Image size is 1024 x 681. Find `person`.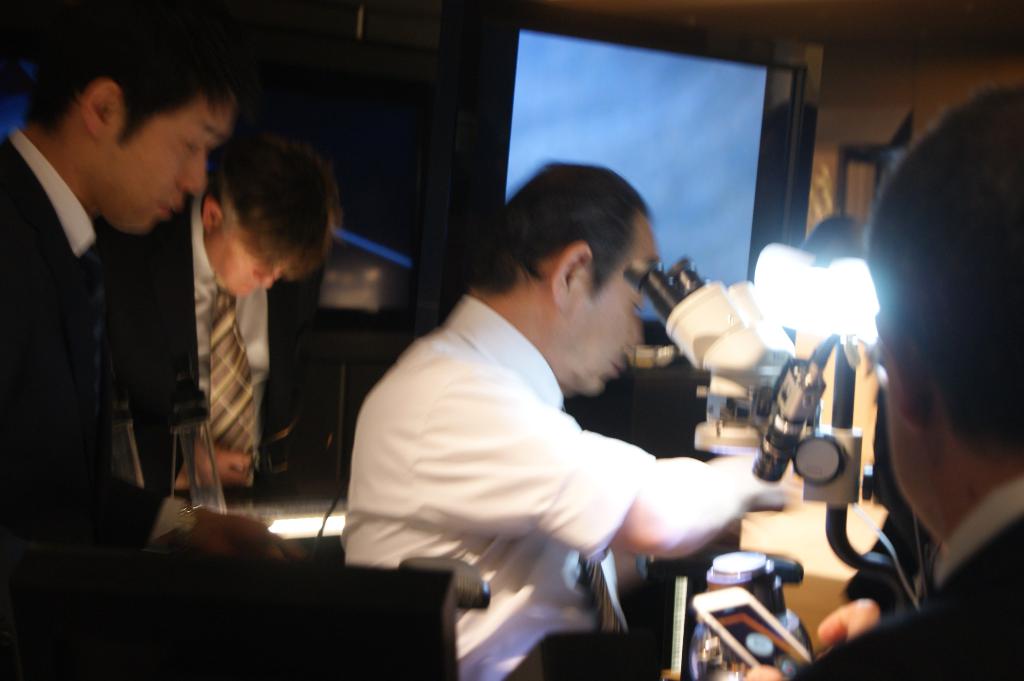
BBox(747, 81, 1023, 680).
